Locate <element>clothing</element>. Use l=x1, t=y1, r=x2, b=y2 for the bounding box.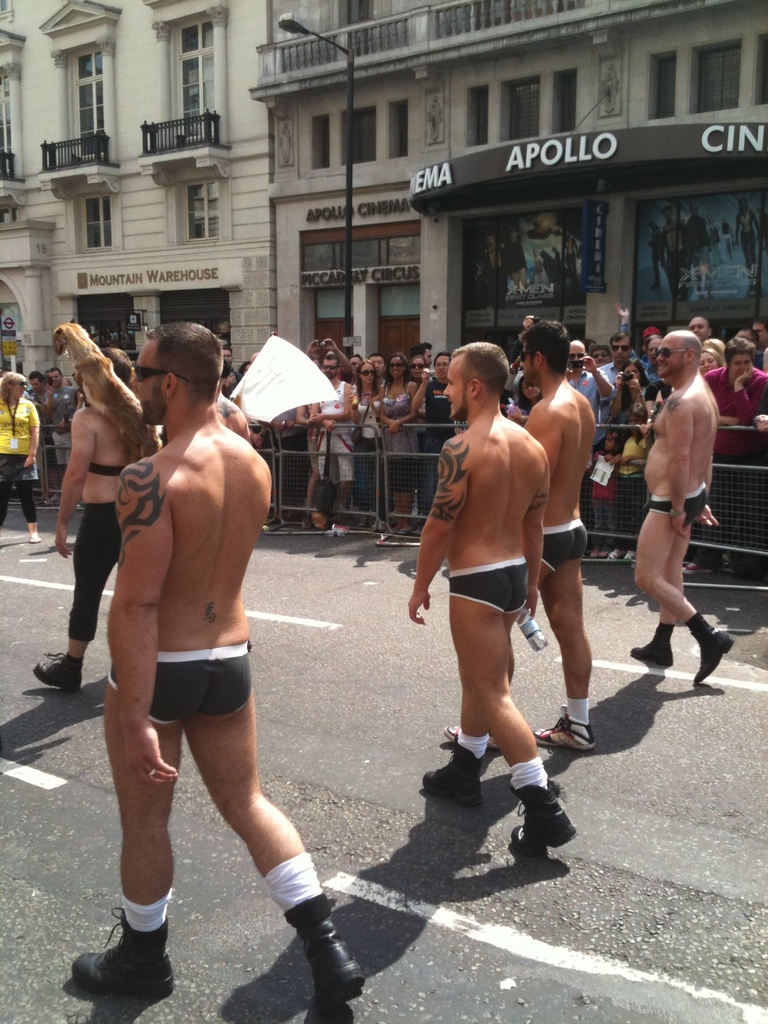
l=411, t=367, r=460, b=491.
